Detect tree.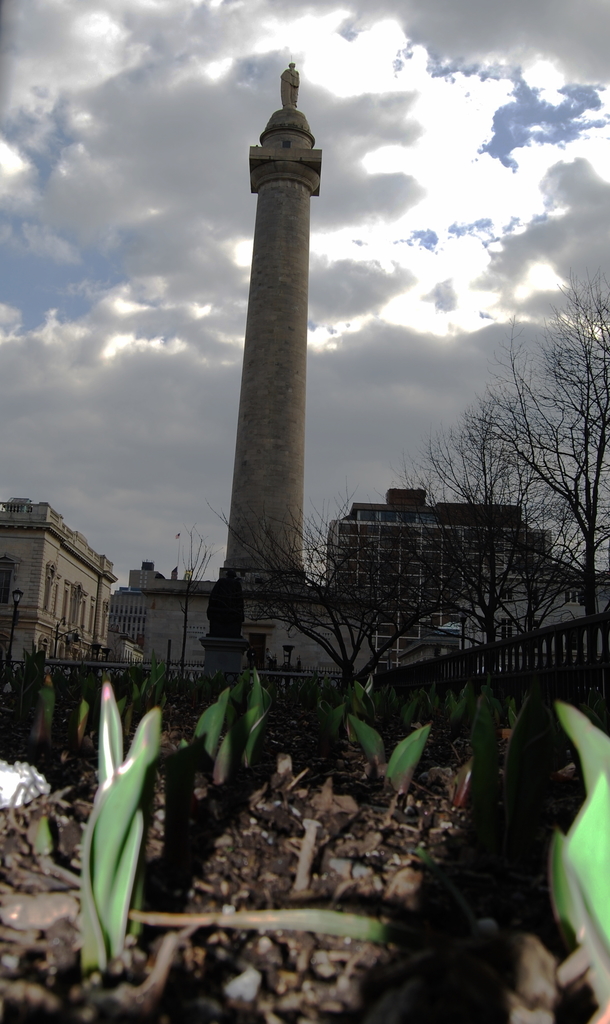
Detected at <box>462,259,609,659</box>.
